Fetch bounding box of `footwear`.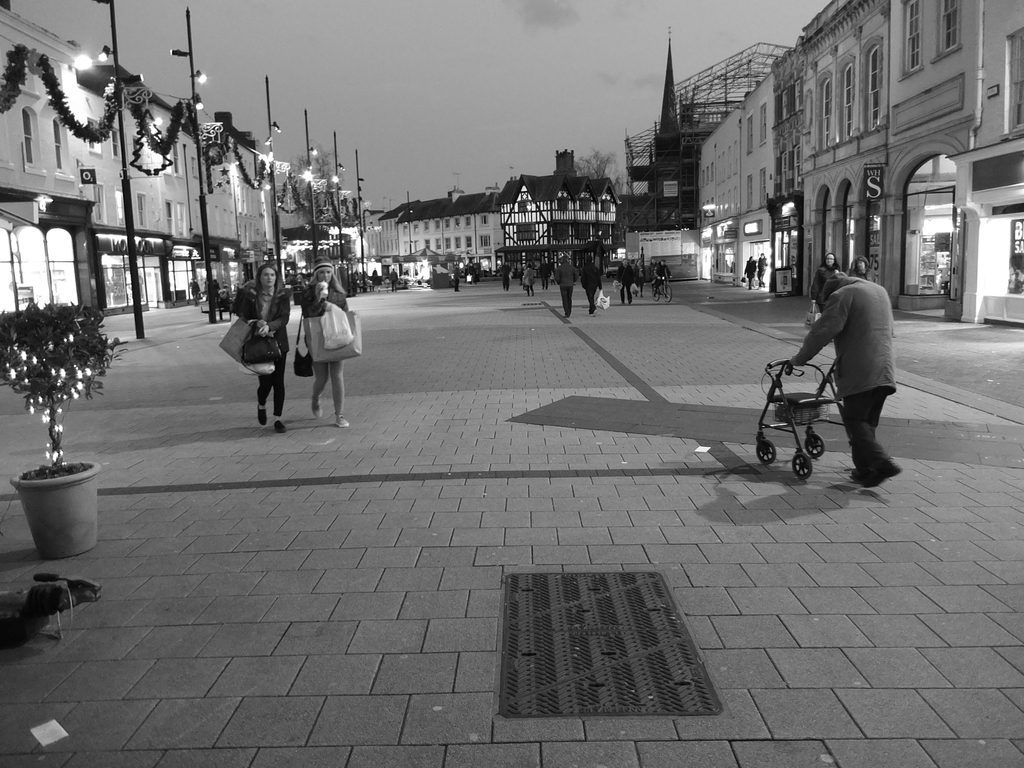
Bbox: rect(255, 402, 267, 426).
